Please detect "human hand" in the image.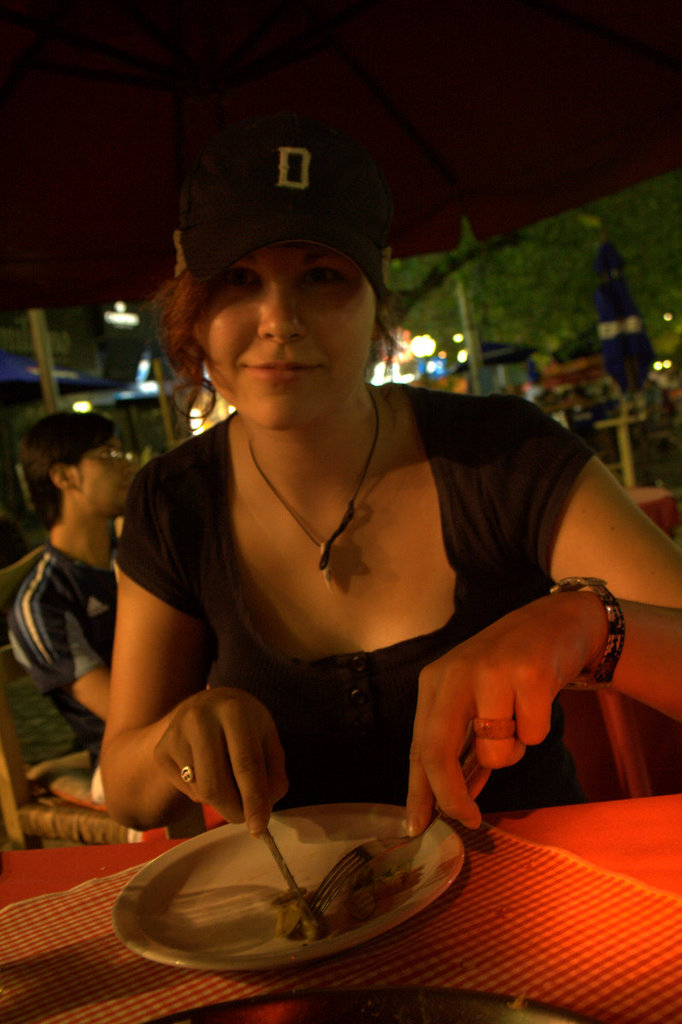
405,620,615,823.
